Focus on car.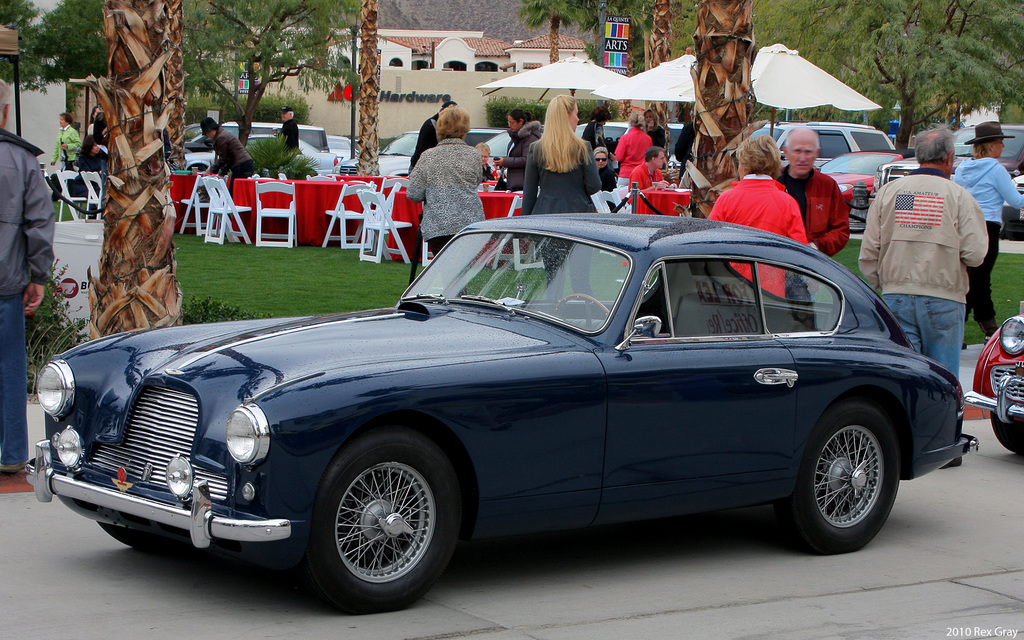
Focused at <region>19, 210, 980, 612</region>.
